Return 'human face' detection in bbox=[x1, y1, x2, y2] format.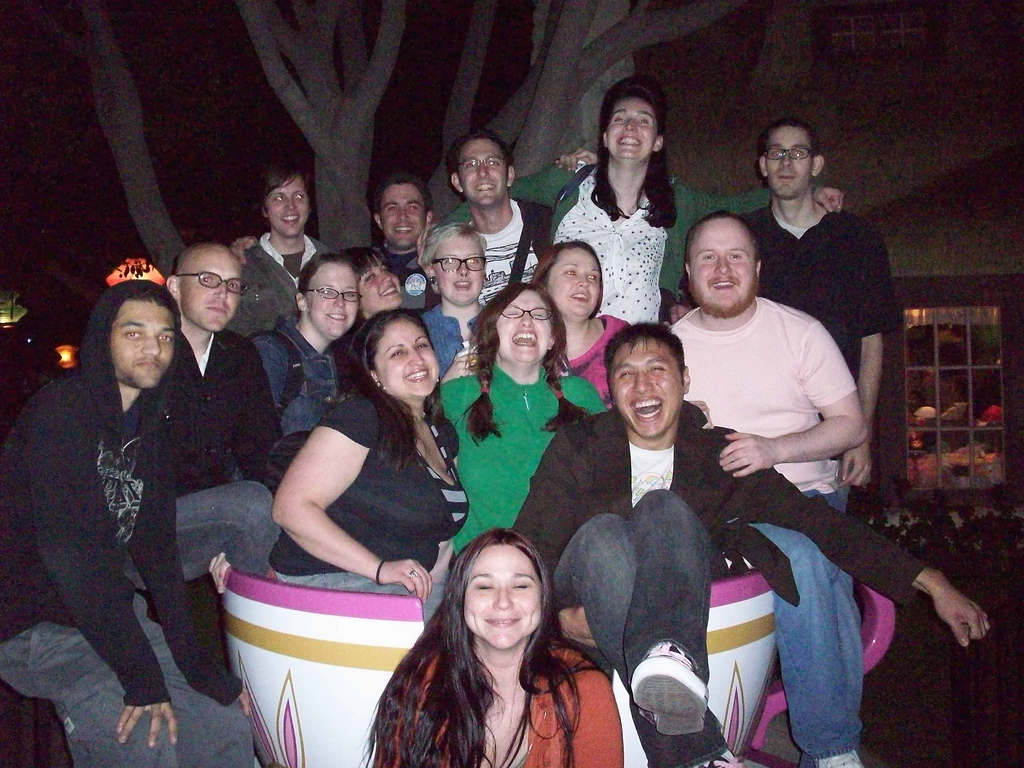
bbox=[612, 338, 679, 439].
